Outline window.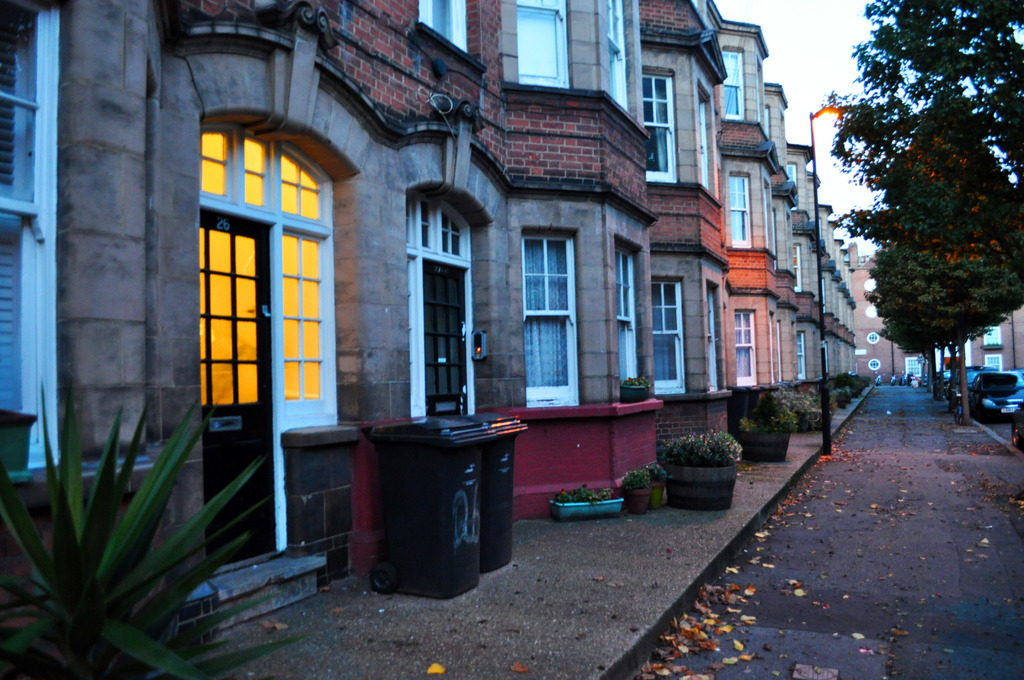
Outline: BBox(725, 51, 741, 120).
